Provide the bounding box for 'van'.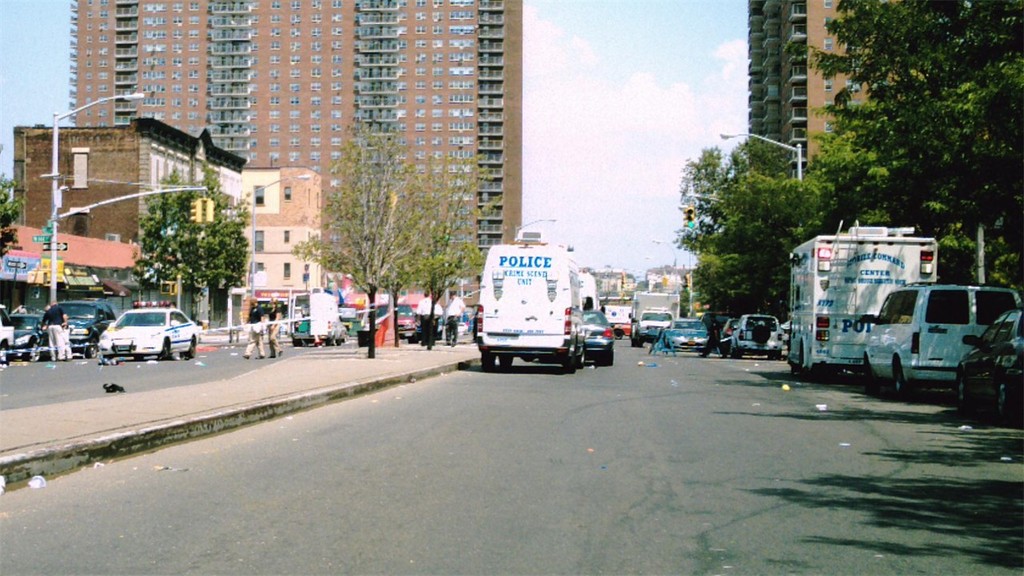
<box>628,290,681,349</box>.
